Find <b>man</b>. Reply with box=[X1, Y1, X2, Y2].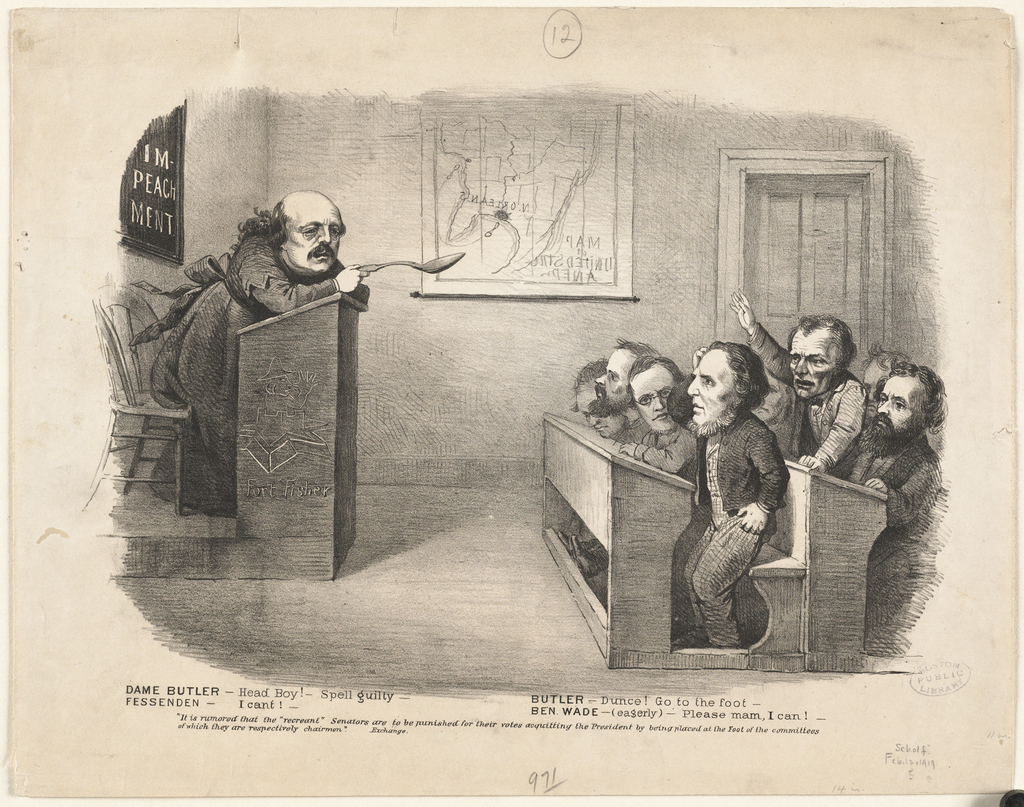
box=[628, 348, 700, 484].
